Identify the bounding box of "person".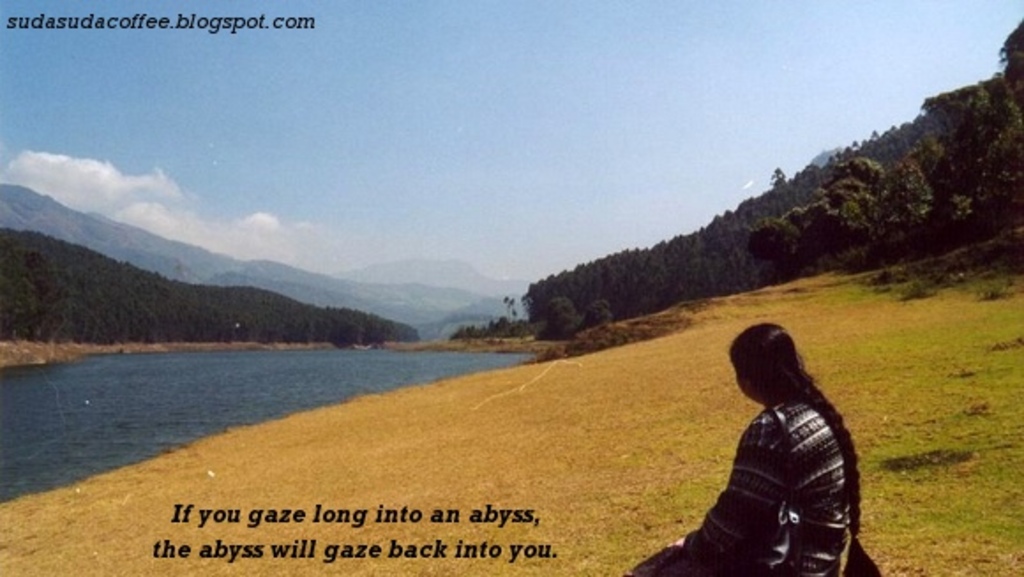
650 303 883 572.
